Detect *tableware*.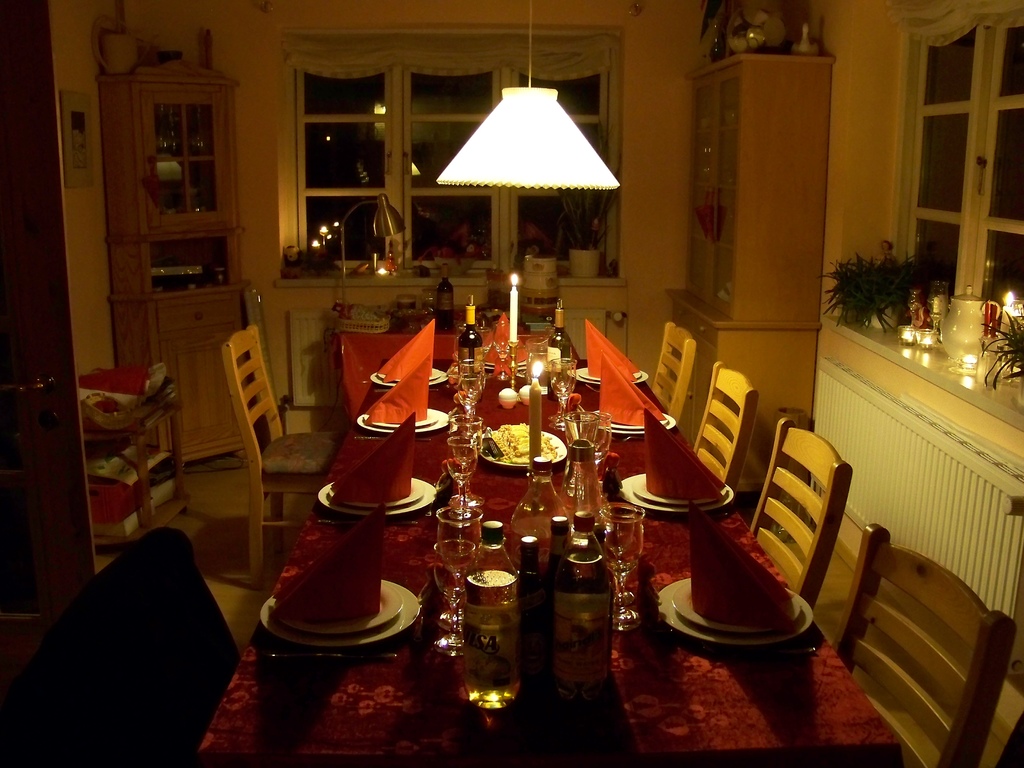
Detected at l=452, t=416, r=488, b=511.
